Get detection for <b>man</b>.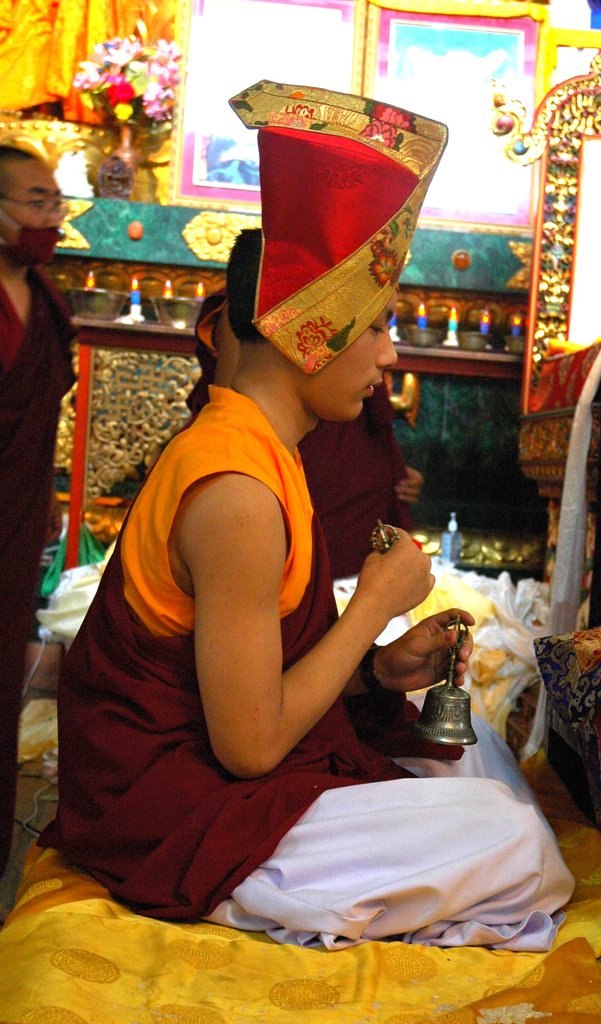
Detection: bbox=[84, 182, 474, 1001].
